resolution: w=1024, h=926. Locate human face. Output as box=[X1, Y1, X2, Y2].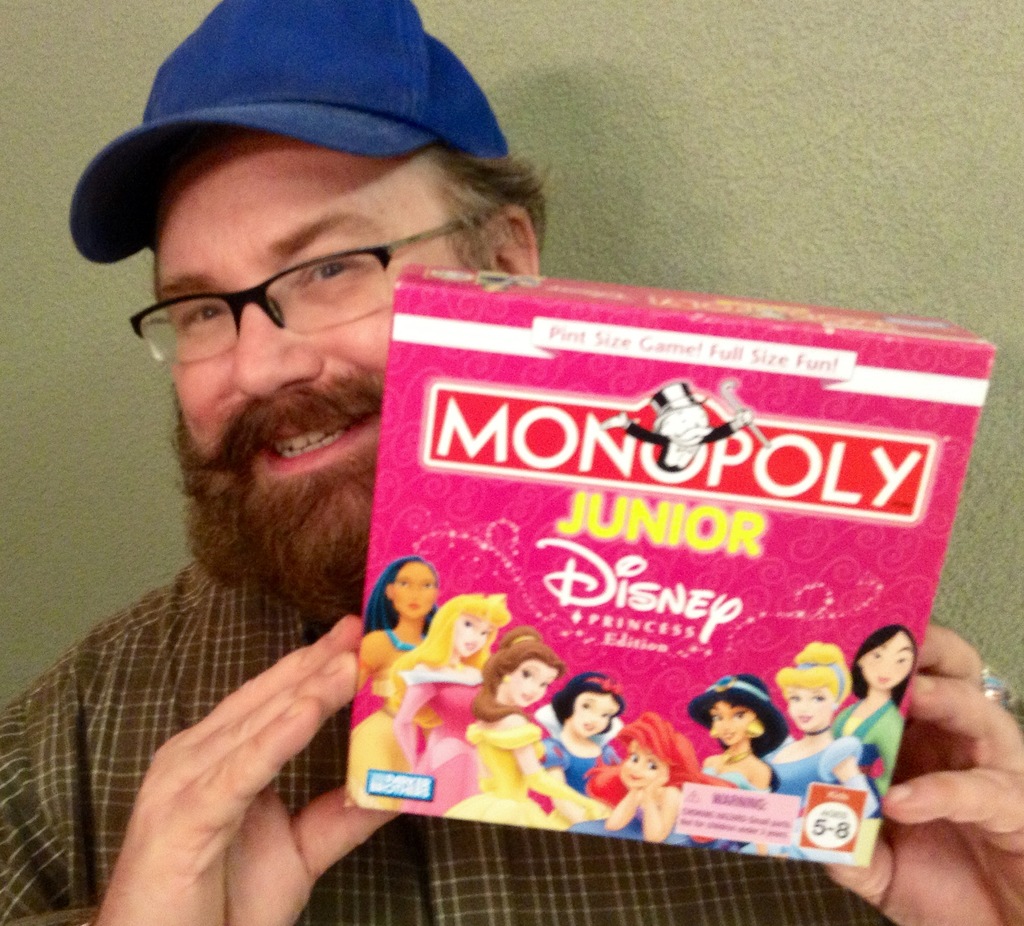
box=[153, 133, 479, 576].
